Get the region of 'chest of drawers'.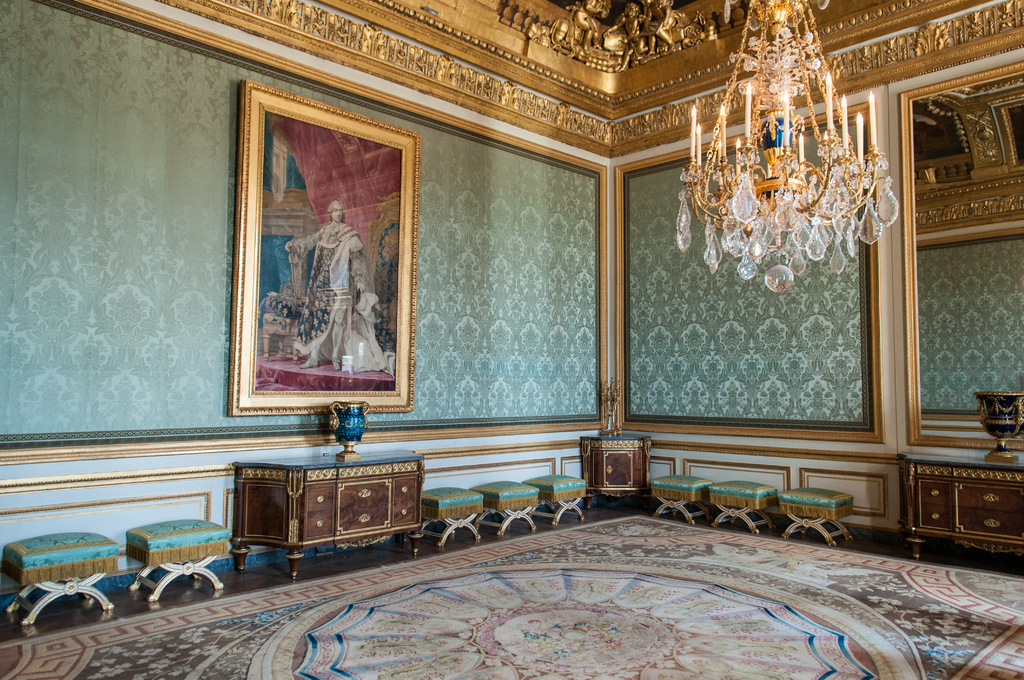
l=232, t=446, r=426, b=579.
